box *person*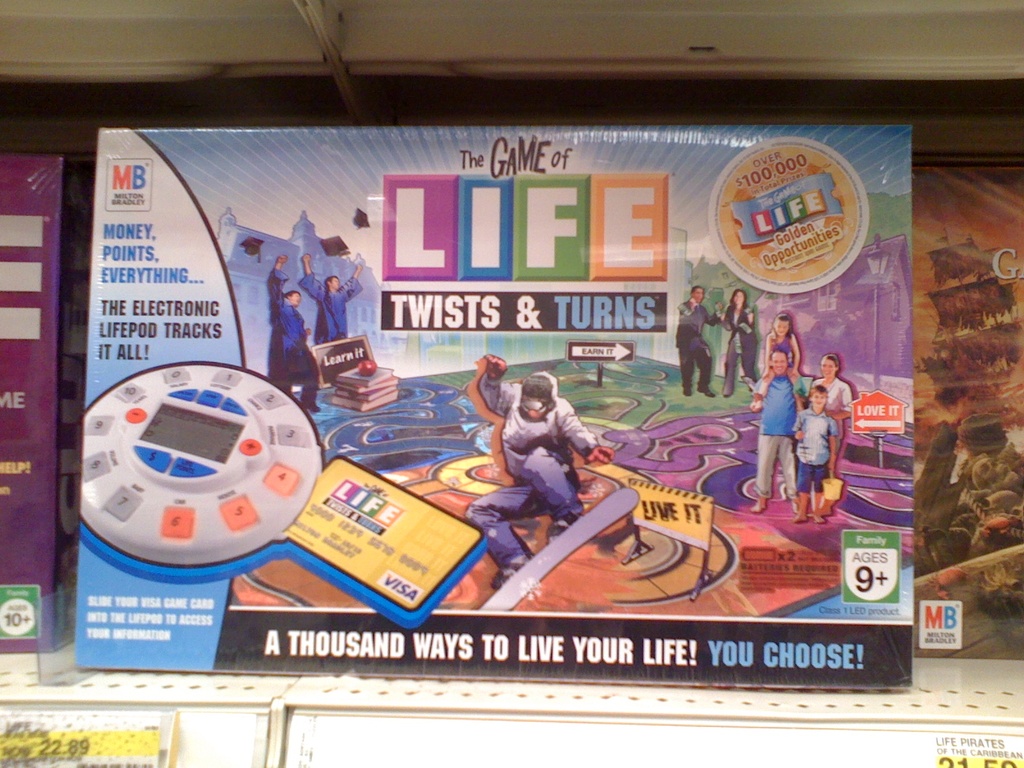
select_region(678, 285, 720, 391)
